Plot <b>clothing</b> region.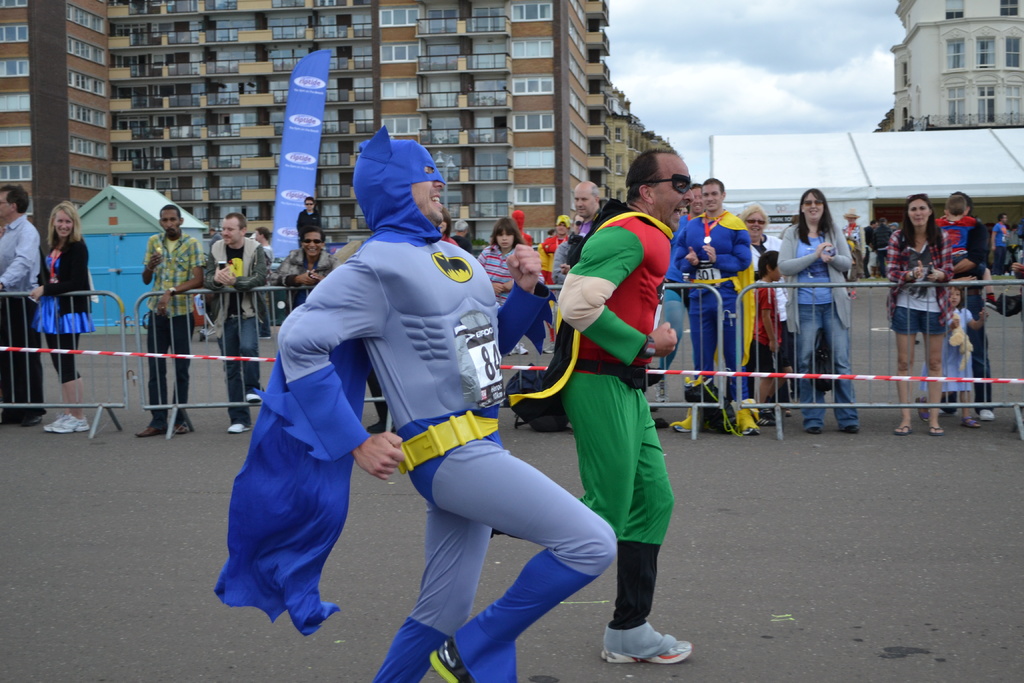
Plotted at crop(209, 236, 266, 425).
